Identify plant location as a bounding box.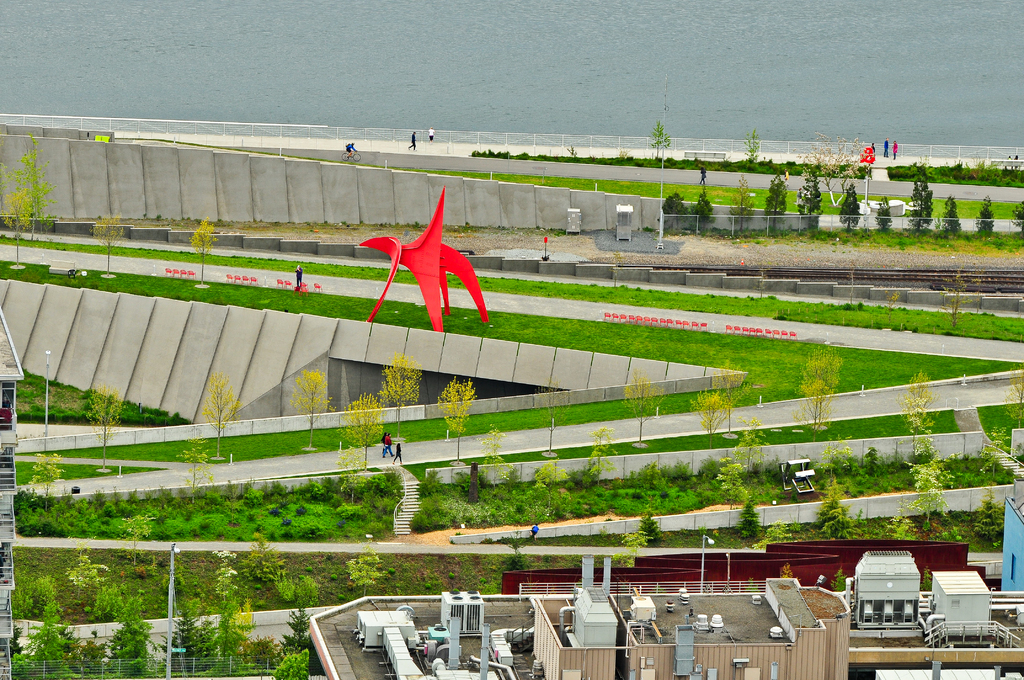
[x1=565, y1=146, x2=580, y2=161].
